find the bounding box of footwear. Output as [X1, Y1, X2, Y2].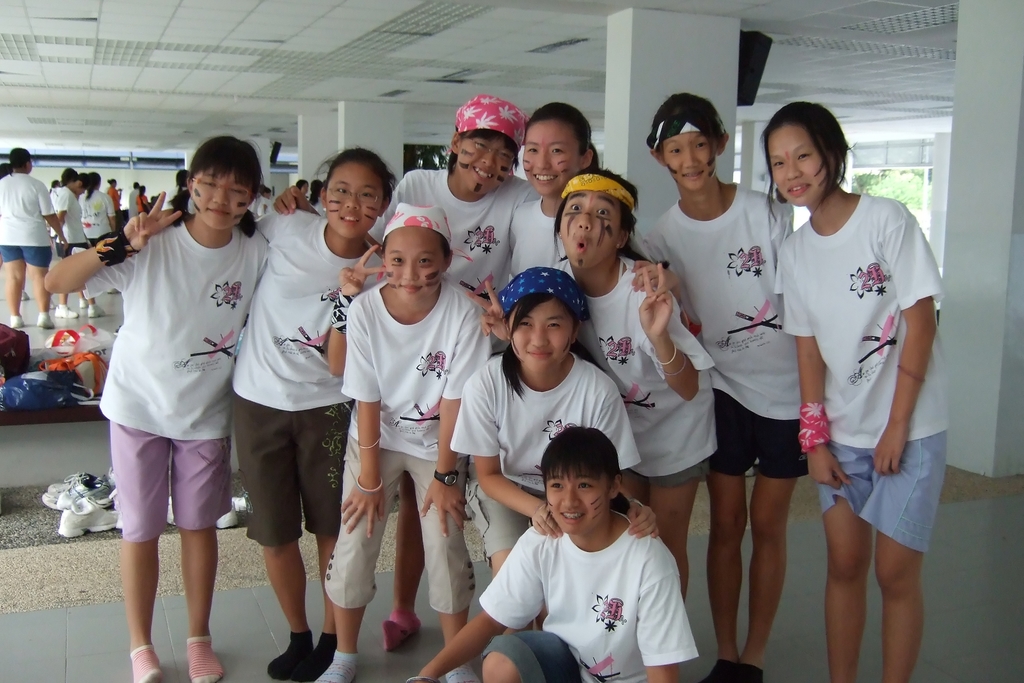
[6, 313, 22, 328].
